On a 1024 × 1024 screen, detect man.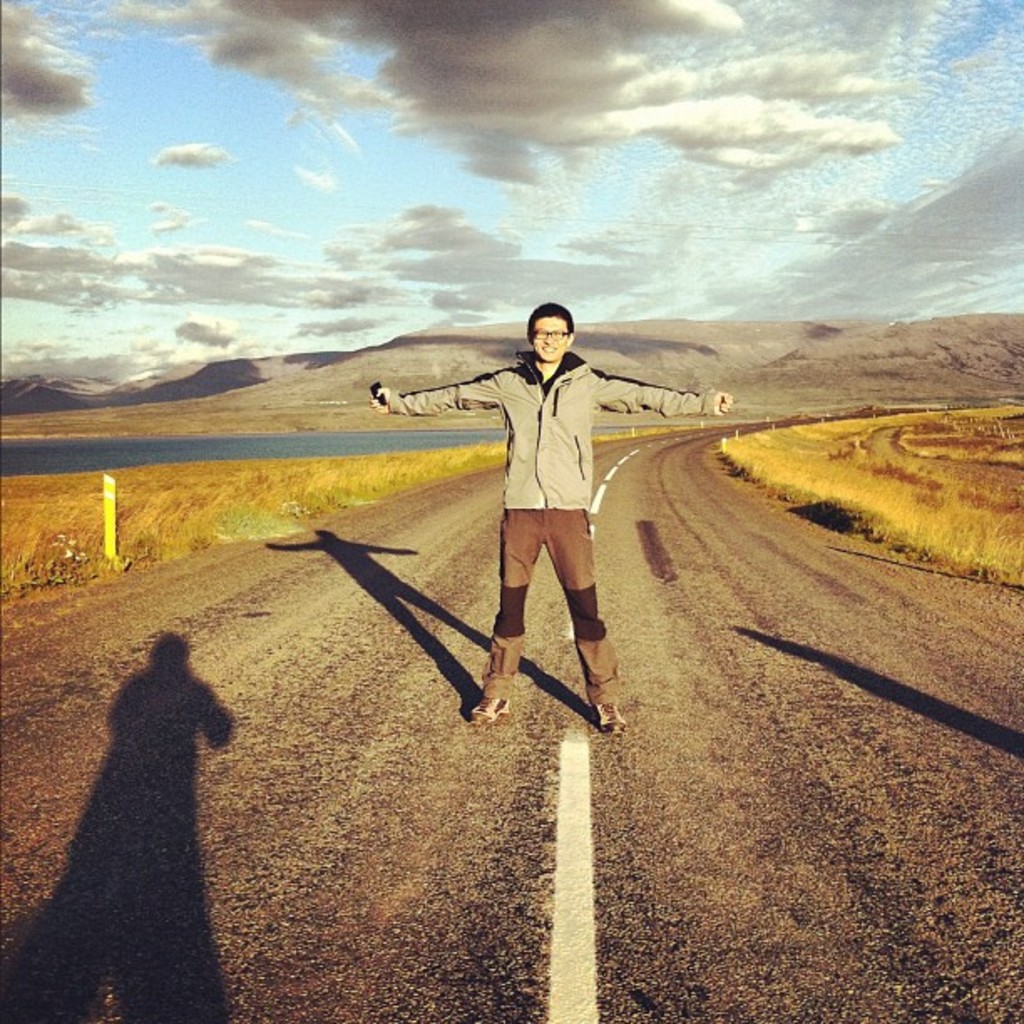
(left=375, top=300, right=731, bottom=730).
